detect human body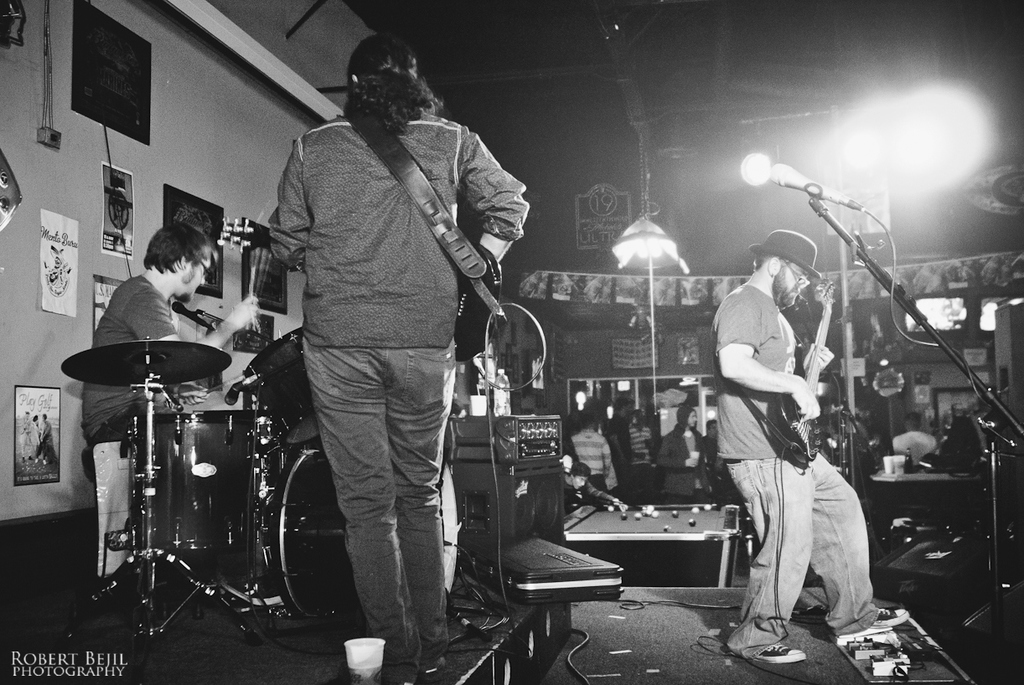
[left=624, top=414, right=660, bottom=503]
